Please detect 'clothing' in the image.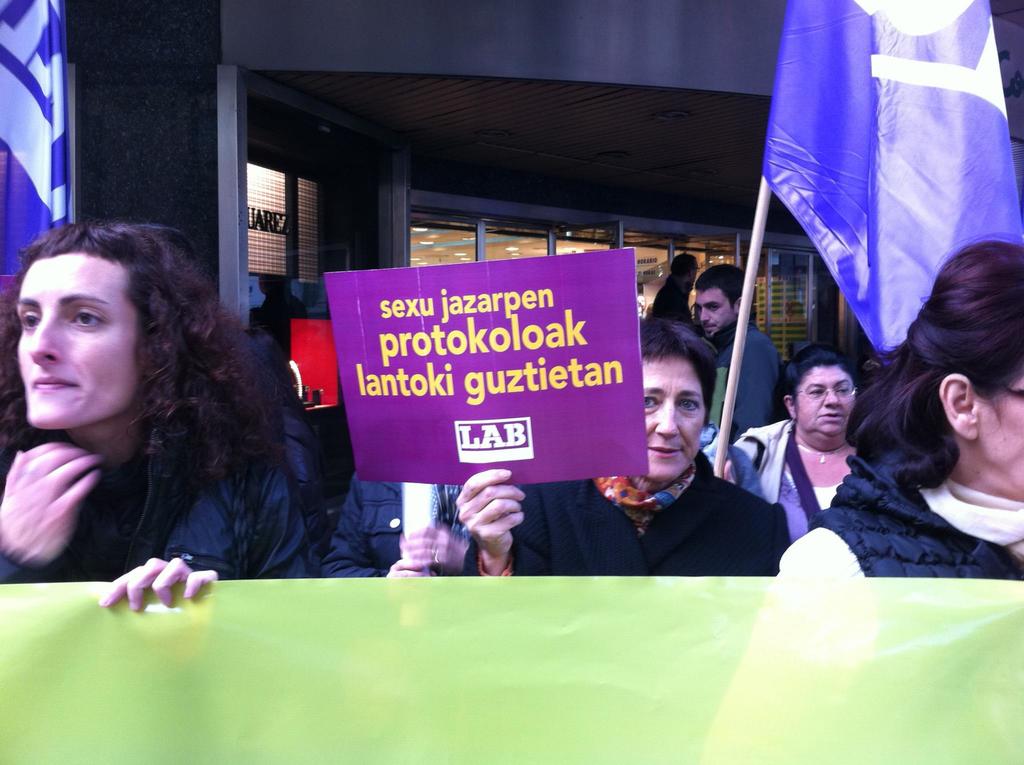
<box>706,318,788,444</box>.
